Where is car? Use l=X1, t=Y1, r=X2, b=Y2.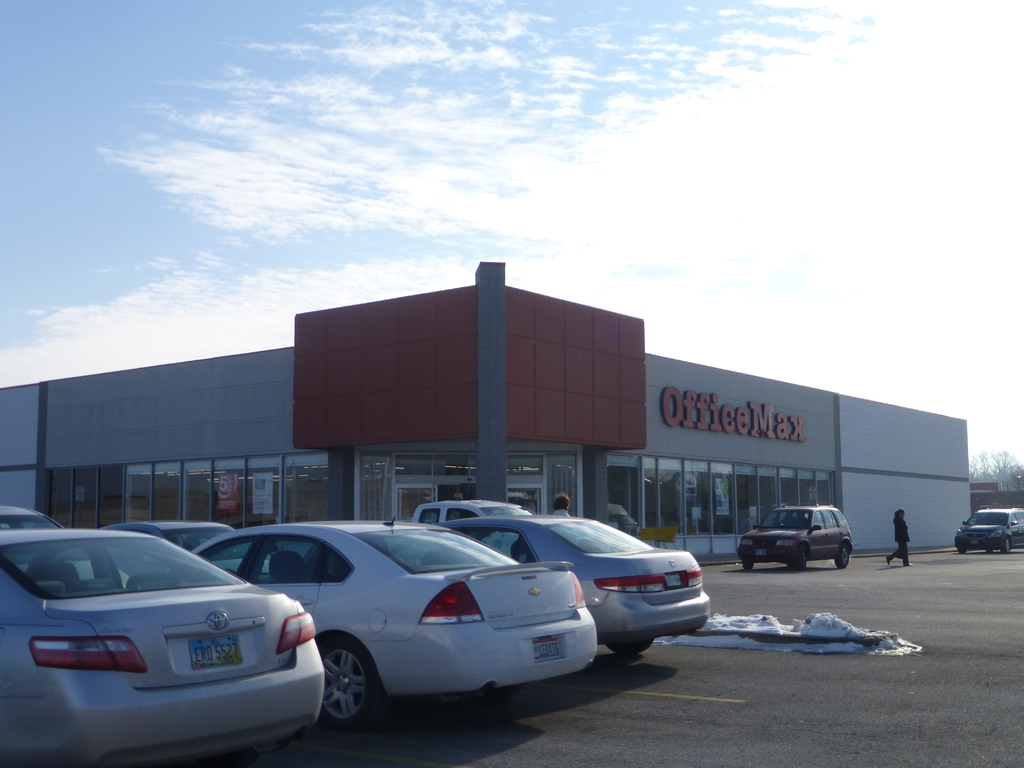
l=445, t=508, r=710, b=651.
